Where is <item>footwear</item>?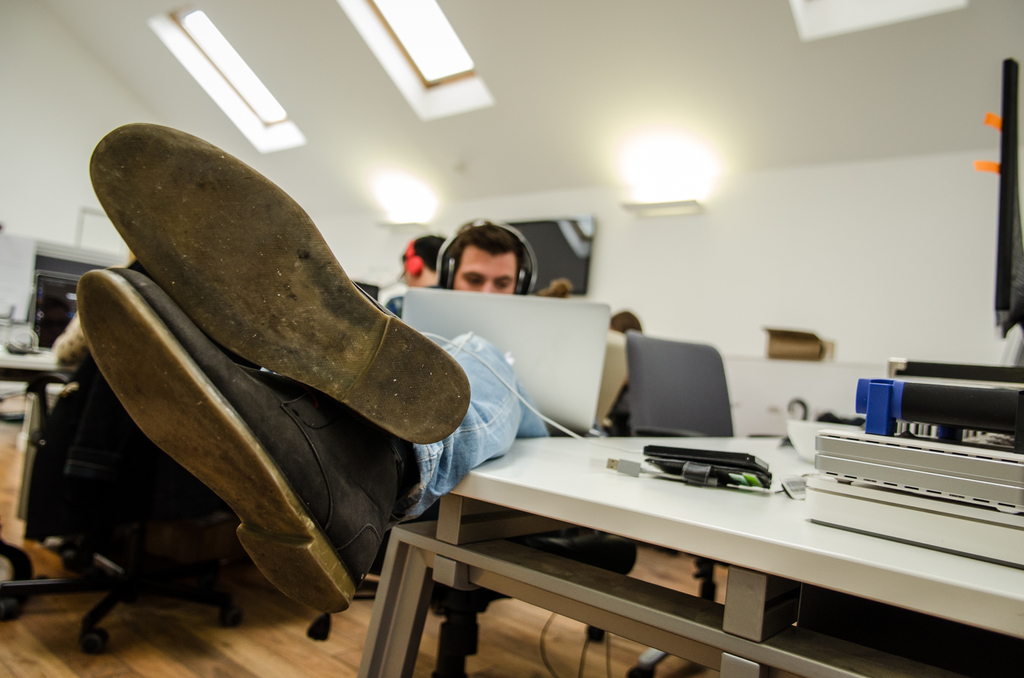
(92, 118, 471, 448).
